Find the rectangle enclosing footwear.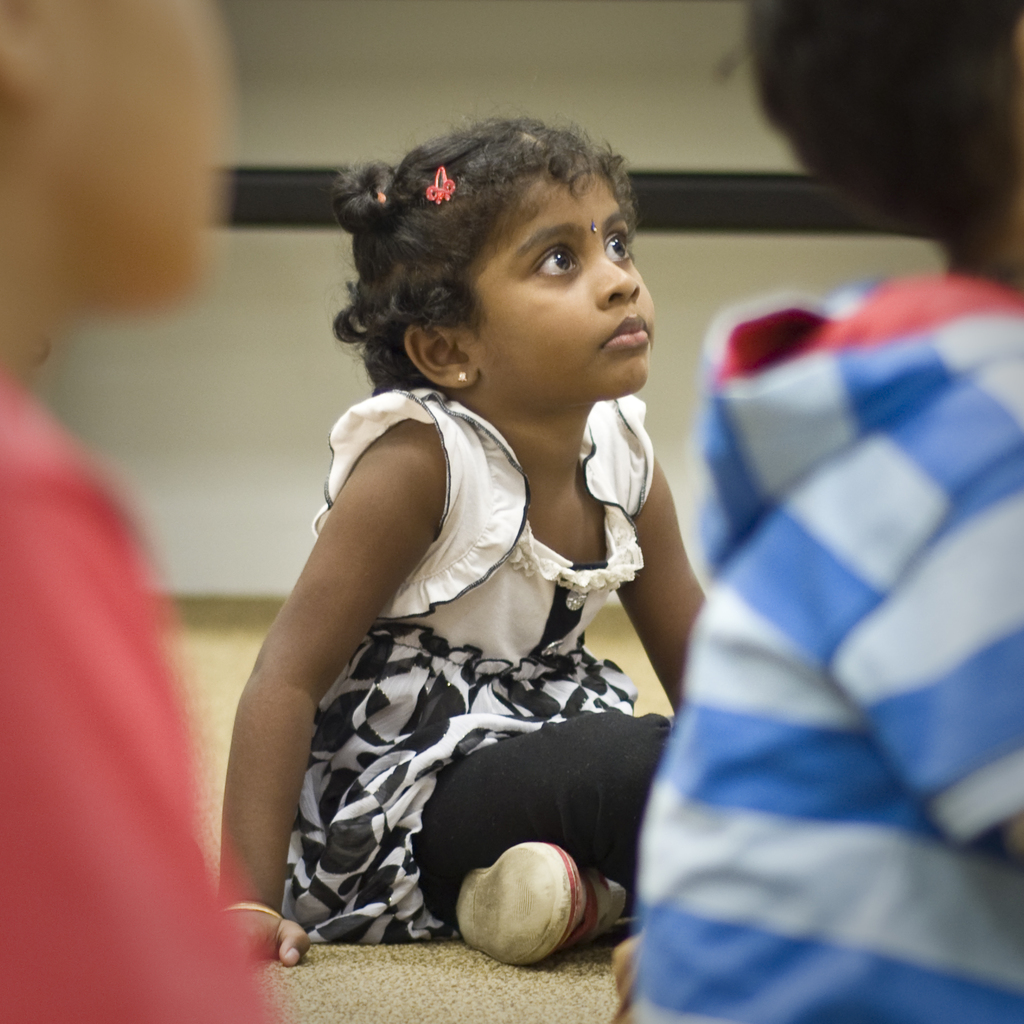
(452, 839, 630, 972).
